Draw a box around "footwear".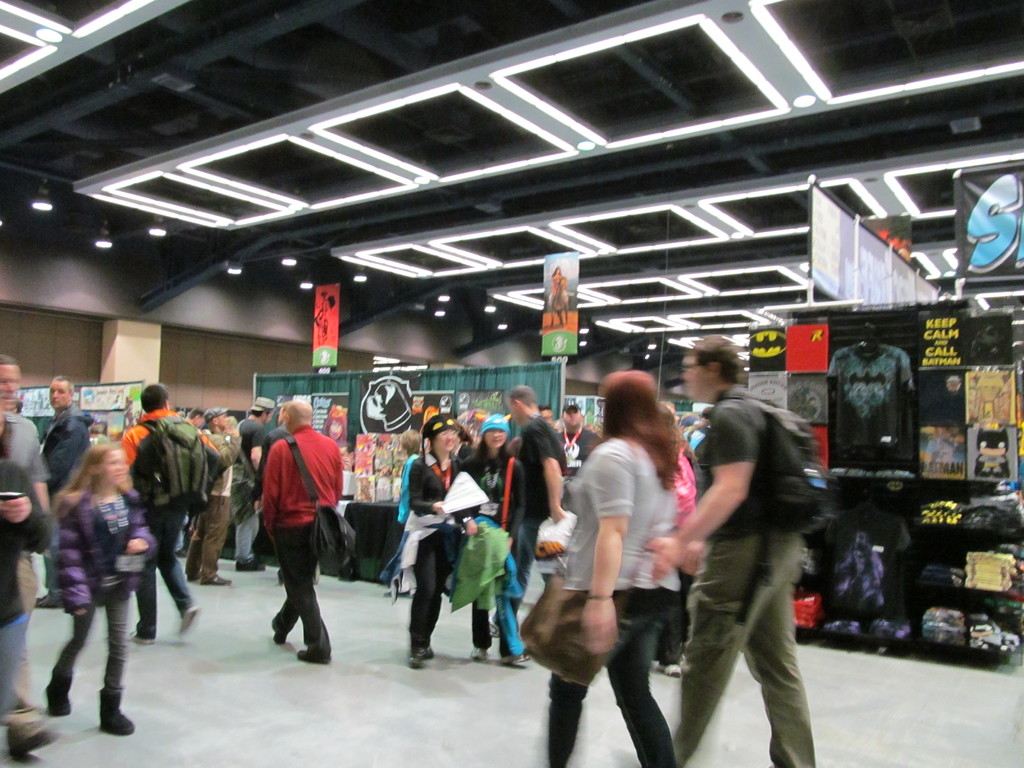
pyautogui.locateOnScreen(237, 552, 266, 573).
